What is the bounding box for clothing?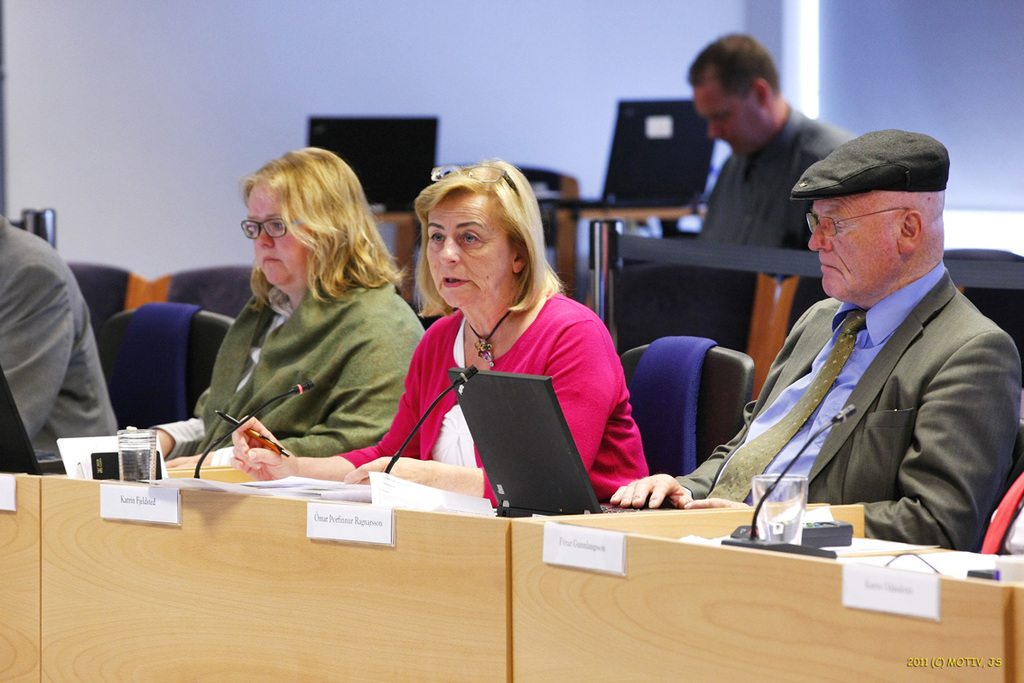
x1=147, y1=273, x2=449, y2=469.
